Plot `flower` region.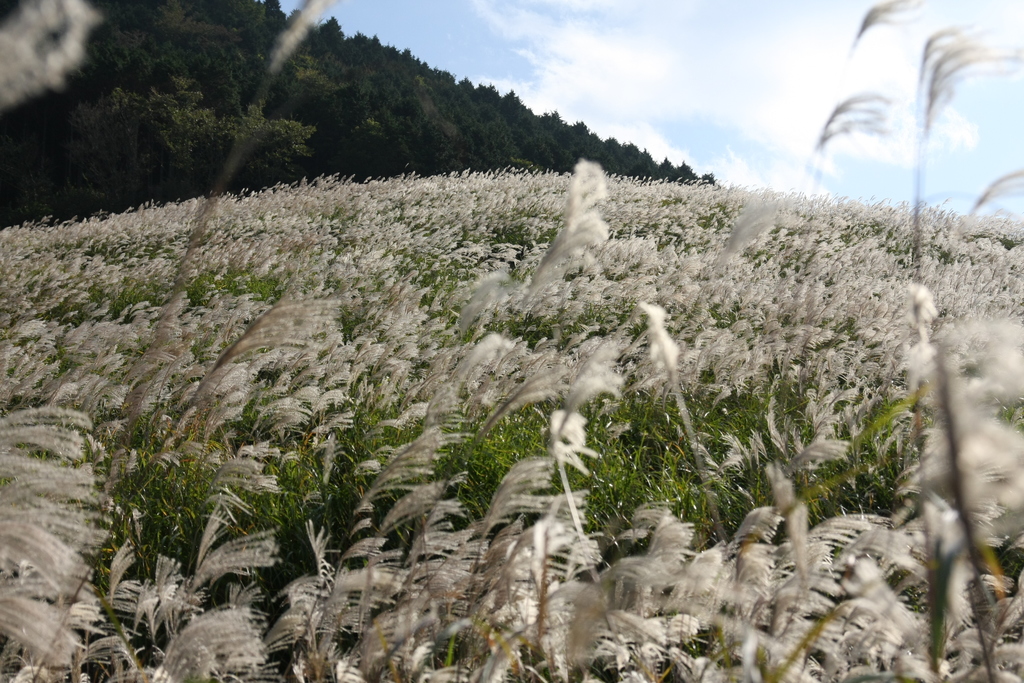
Plotted at box=[908, 17, 989, 149].
